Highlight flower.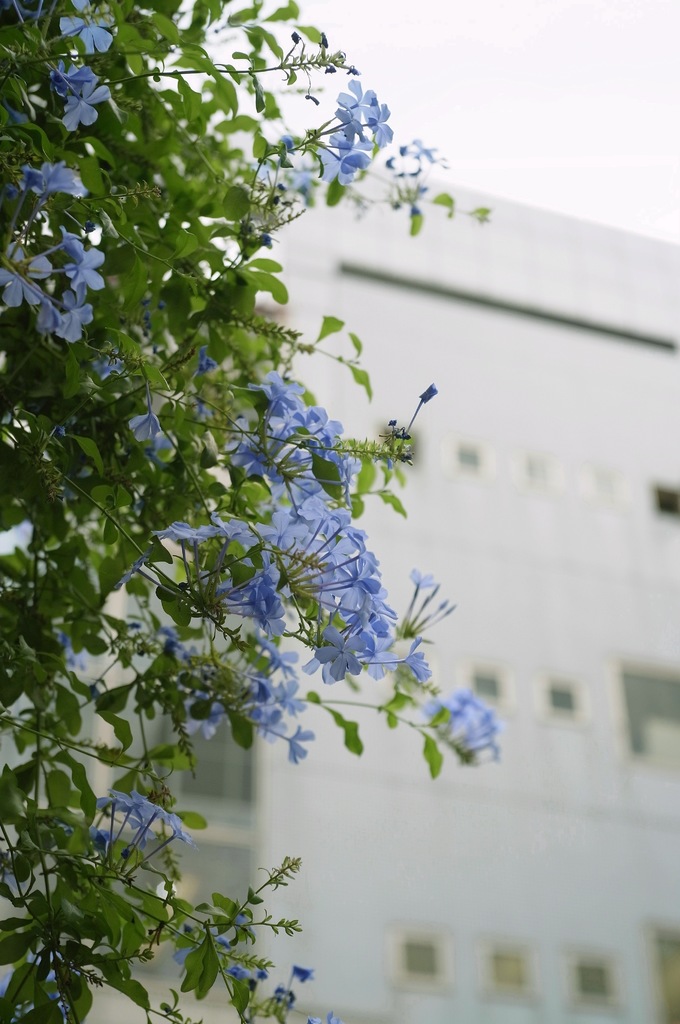
Highlighted region: {"x1": 51, "y1": 65, "x2": 114, "y2": 130}.
